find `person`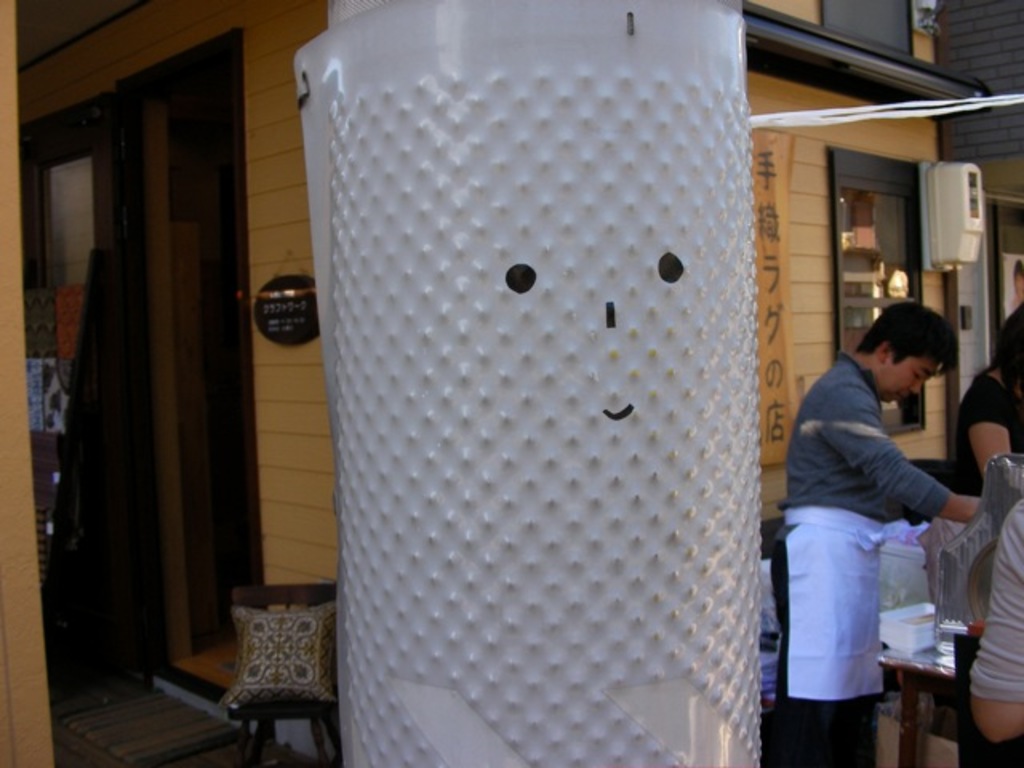
bbox(958, 501, 1022, 766)
